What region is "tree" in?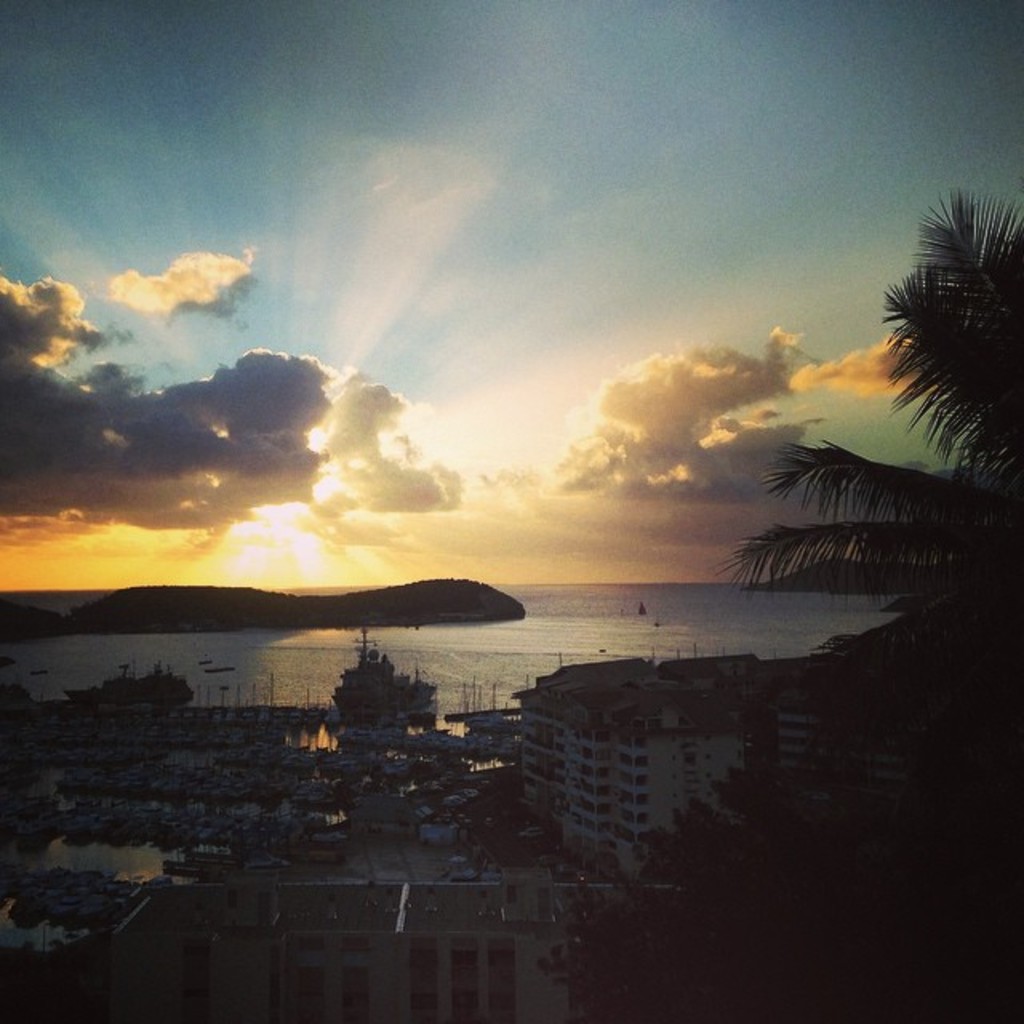
<region>747, 142, 1018, 704</region>.
